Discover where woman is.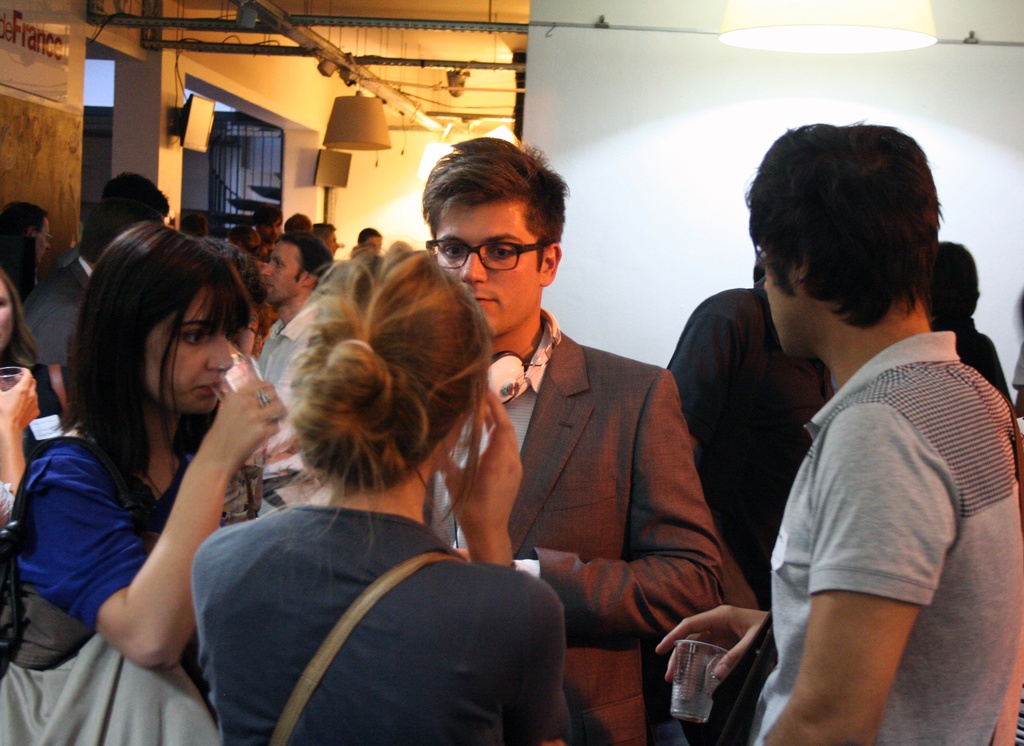
Discovered at detection(0, 264, 36, 385).
